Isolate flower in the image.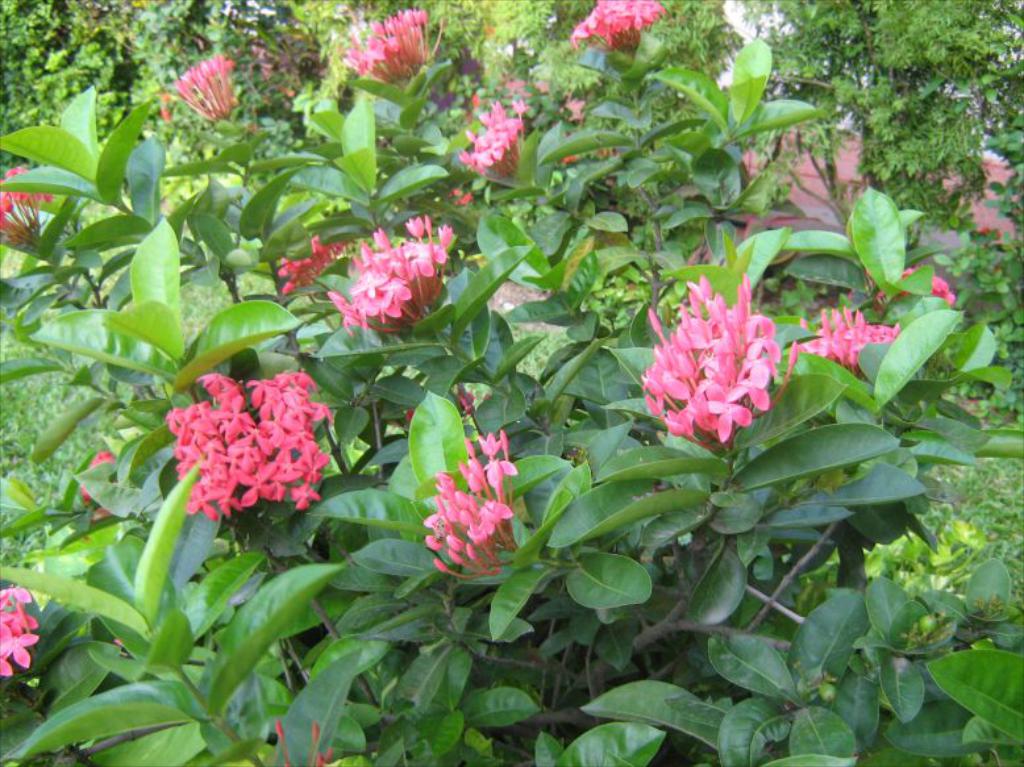
Isolated region: [left=75, top=449, right=113, bottom=516].
